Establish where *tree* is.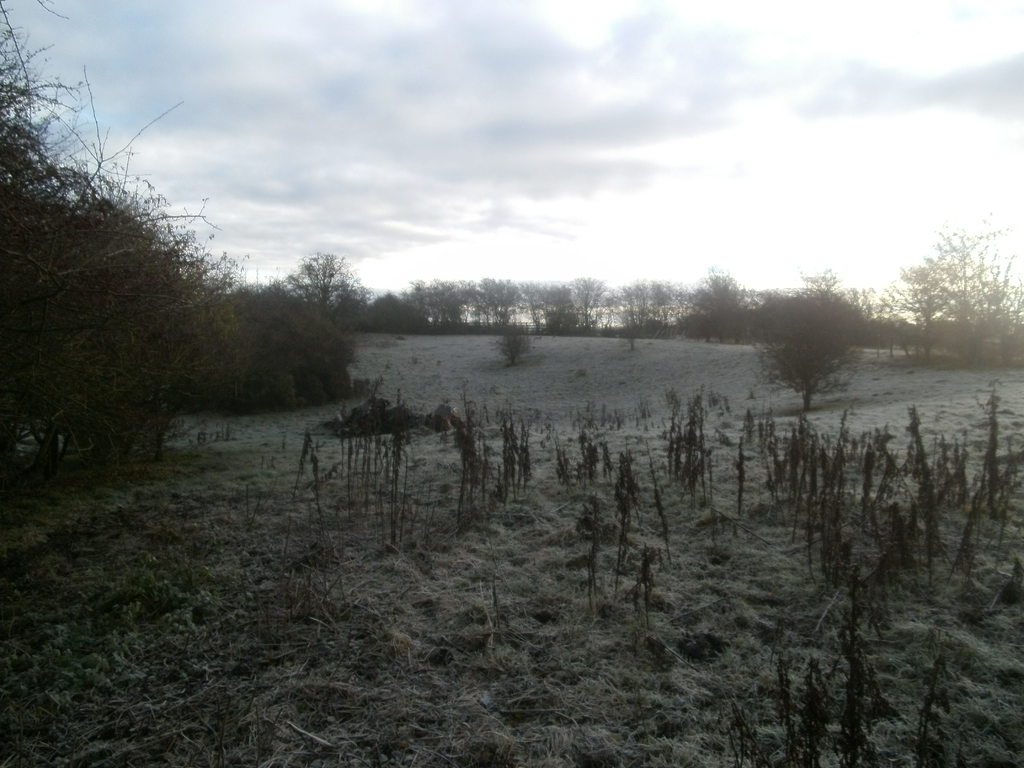
Established at rect(561, 269, 628, 339).
